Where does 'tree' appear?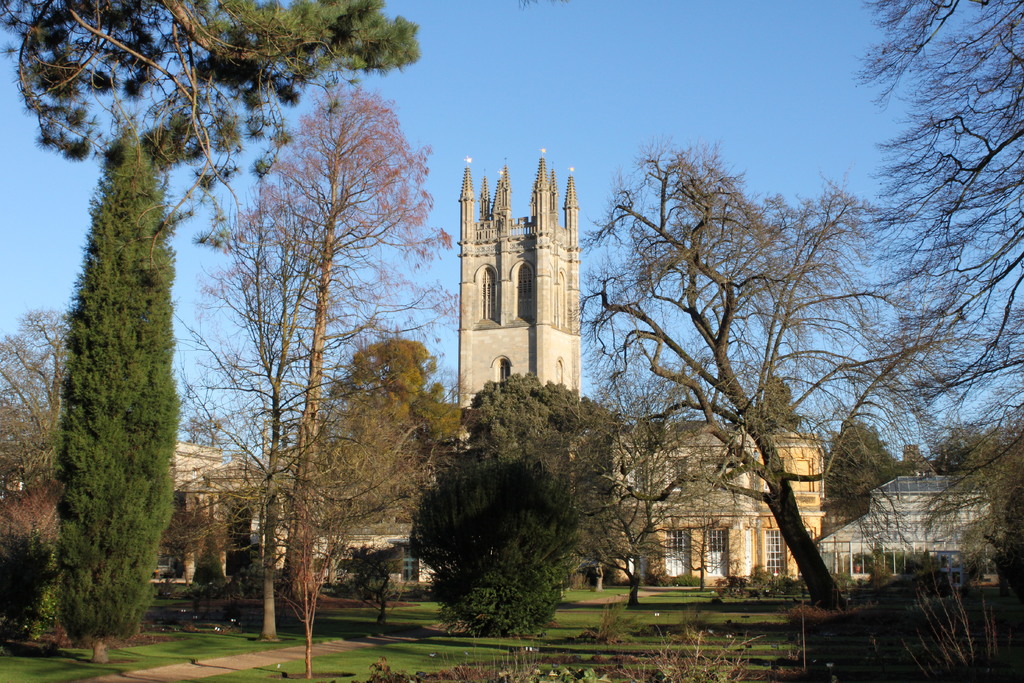
Appears at {"left": 783, "top": 0, "right": 1023, "bottom": 563}.
